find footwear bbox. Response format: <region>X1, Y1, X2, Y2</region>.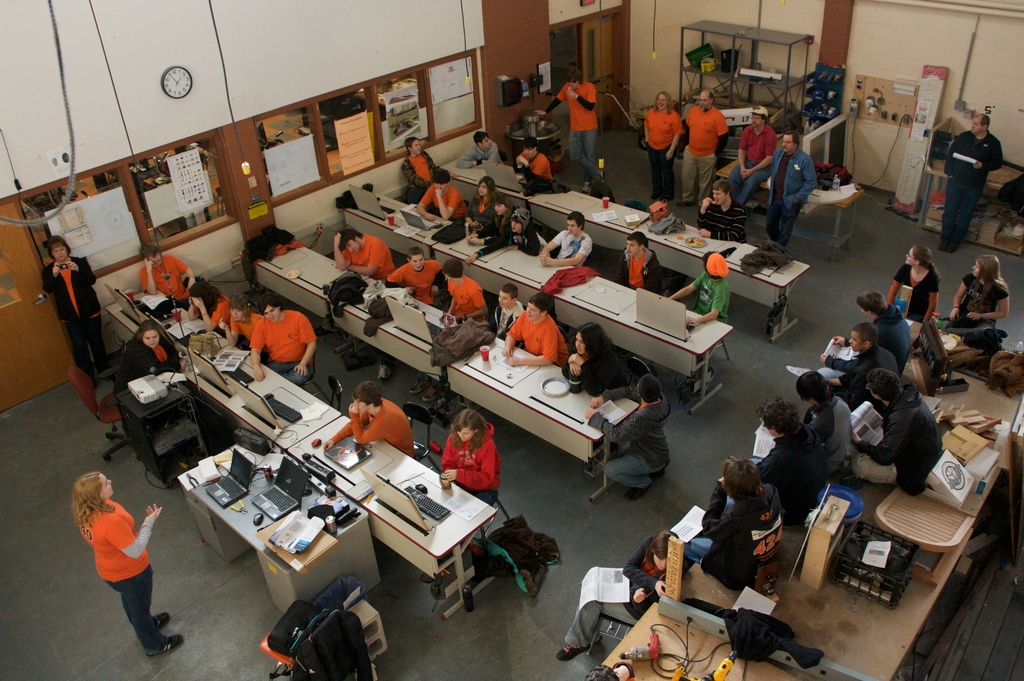
<region>950, 240, 959, 254</region>.
